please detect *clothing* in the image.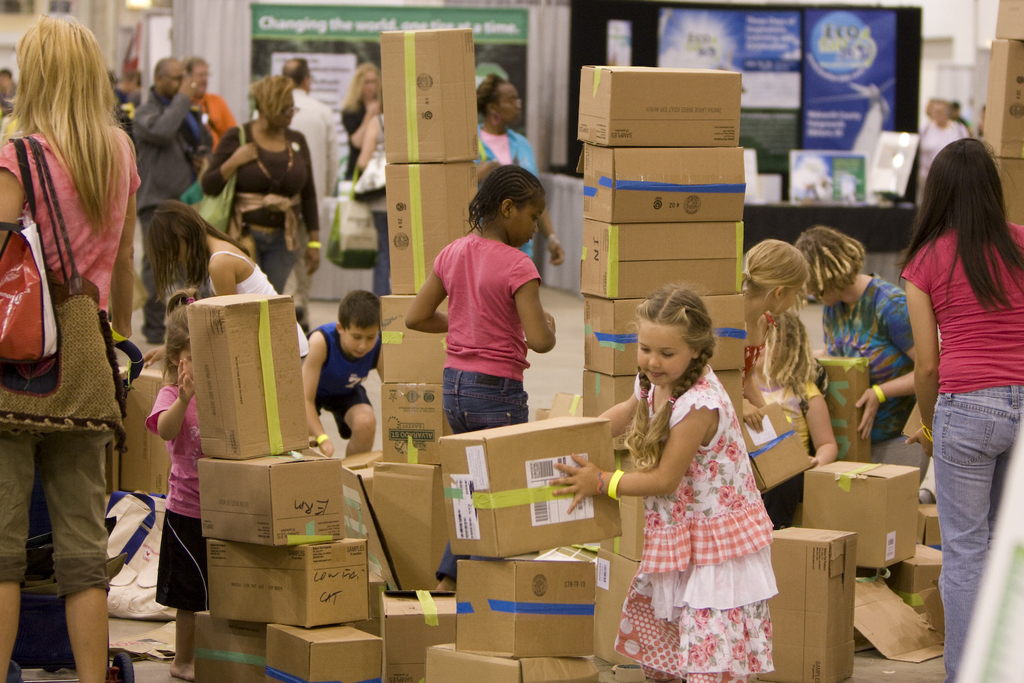
x1=474, y1=126, x2=541, y2=255.
